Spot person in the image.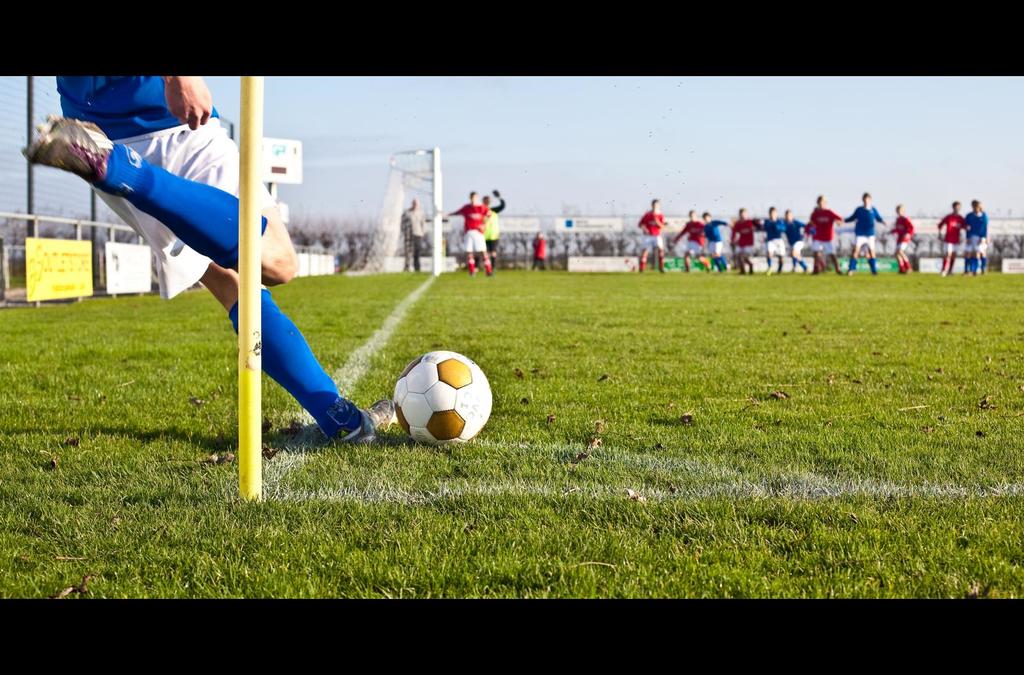
person found at pyautogui.locateOnScreen(838, 192, 885, 274).
